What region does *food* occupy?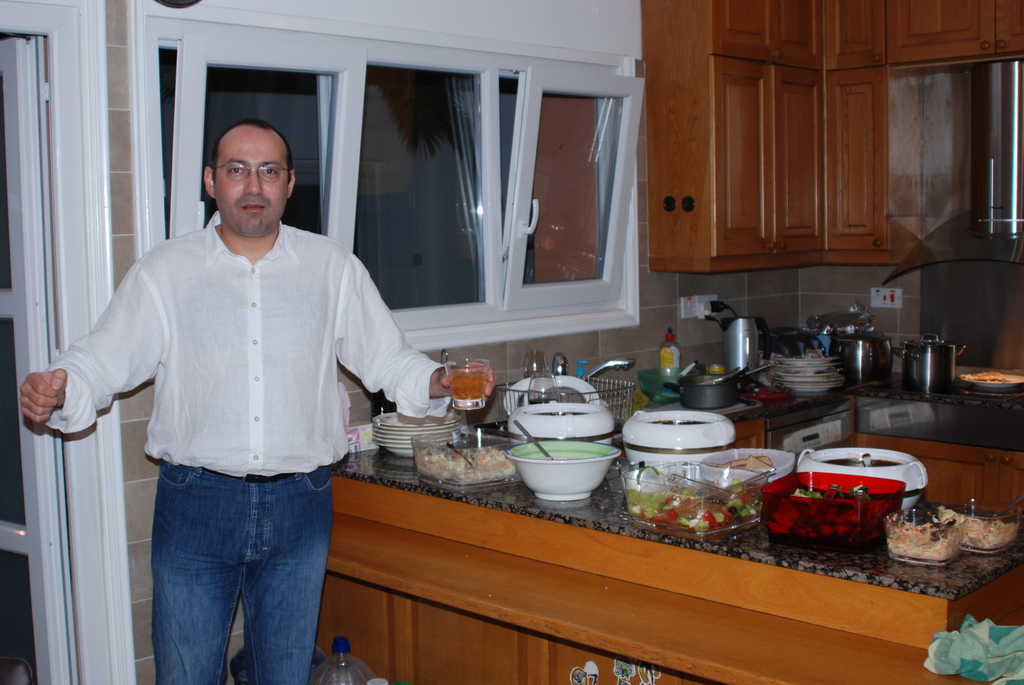
{"left": 964, "top": 367, "right": 1009, "bottom": 384}.
